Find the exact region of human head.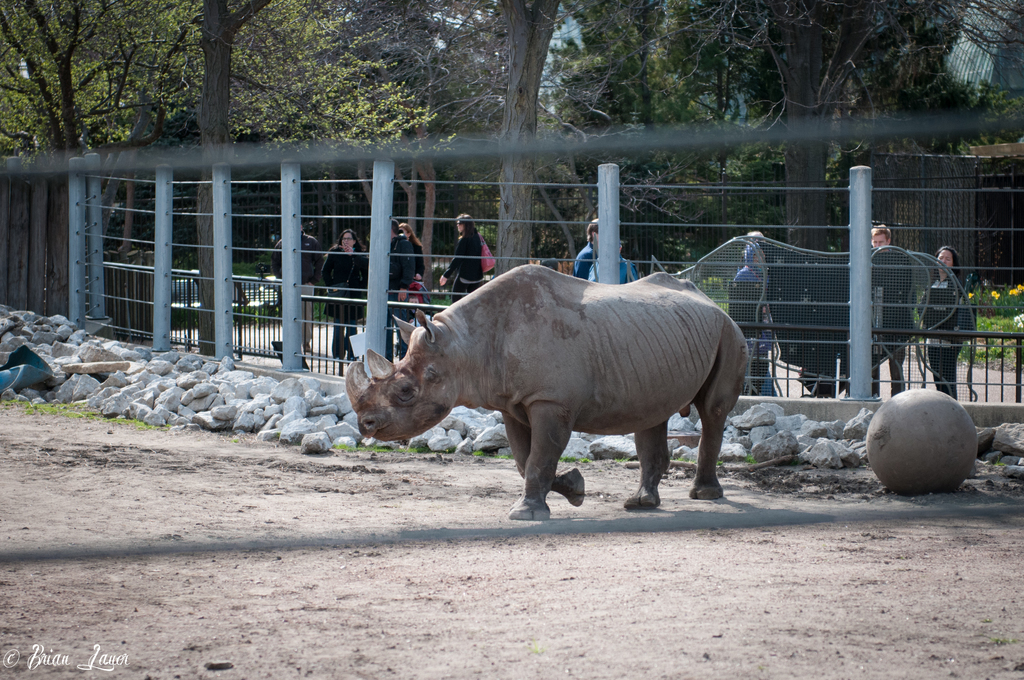
Exact region: bbox=(742, 231, 760, 269).
